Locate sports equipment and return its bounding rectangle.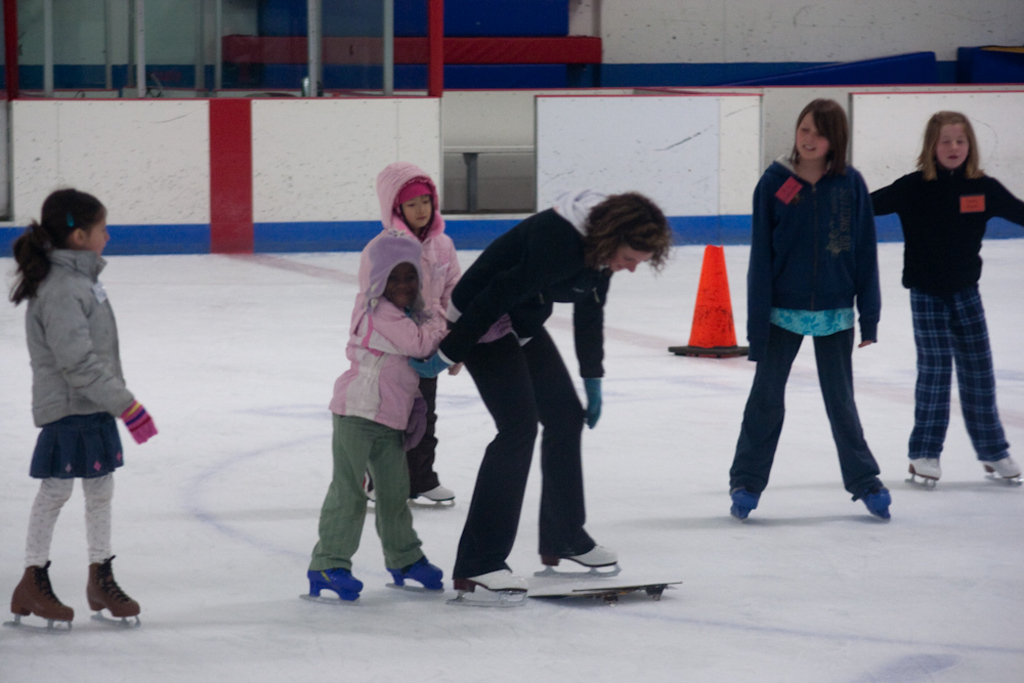
(x1=726, y1=484, x2=766, y2=527).
